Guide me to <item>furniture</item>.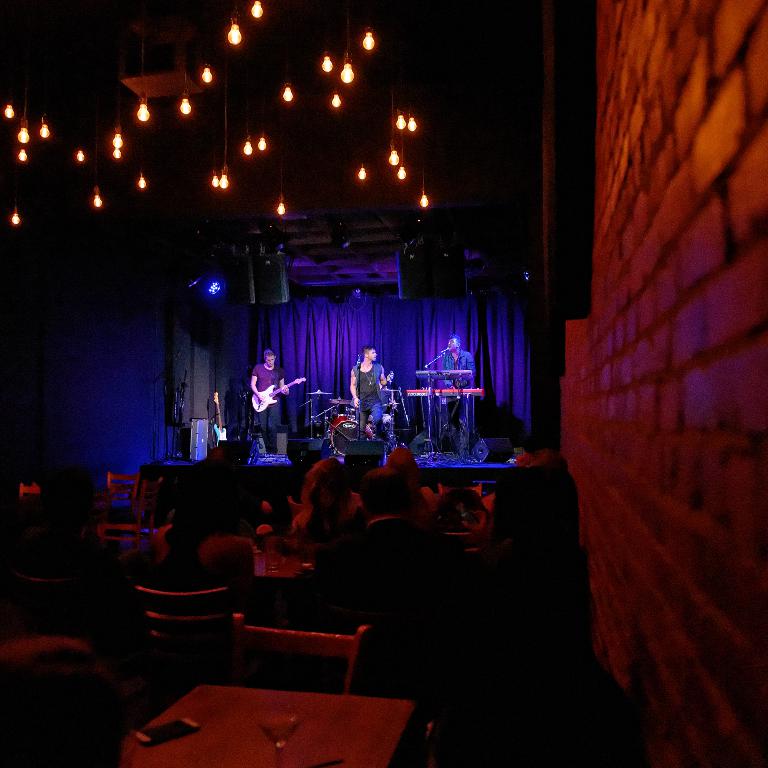
Guidance: <bbox>256, 540, 315, 582</bbox>.
